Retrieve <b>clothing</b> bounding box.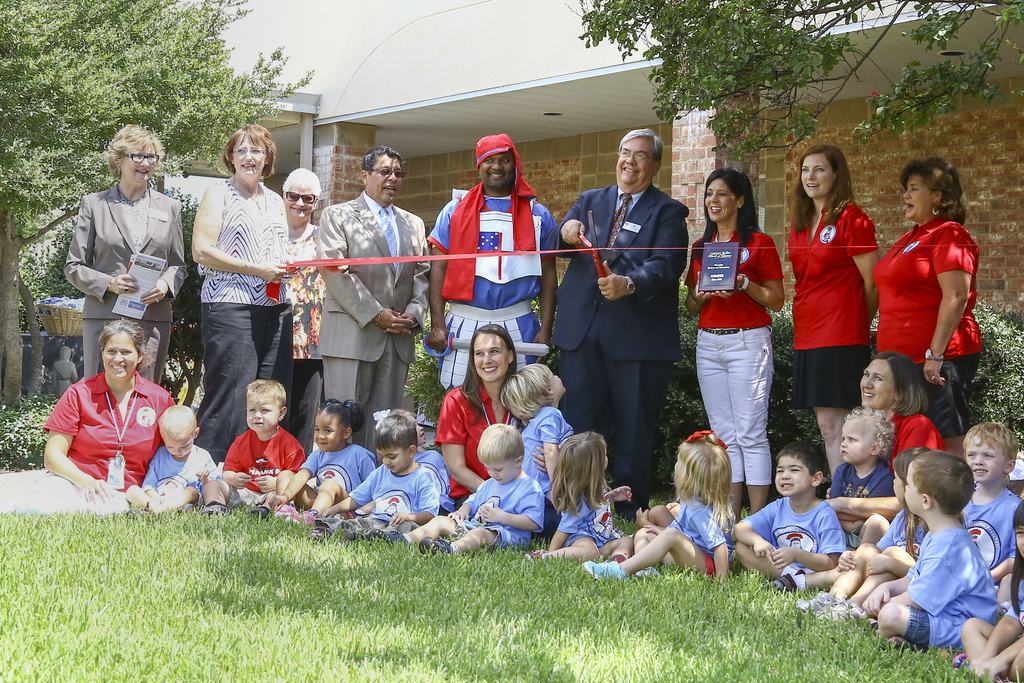
Bounding box: 346:454:447:533.
